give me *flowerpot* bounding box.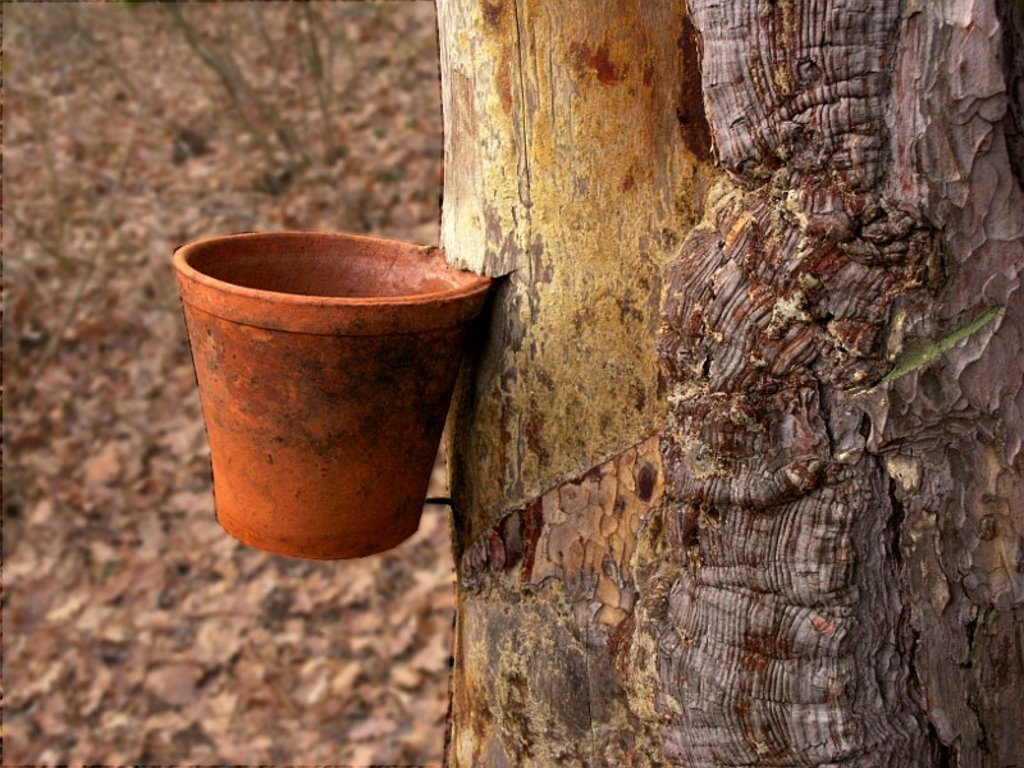
{"x1": 180, "y1": 230, "x2": 506, "y2": 570}.
